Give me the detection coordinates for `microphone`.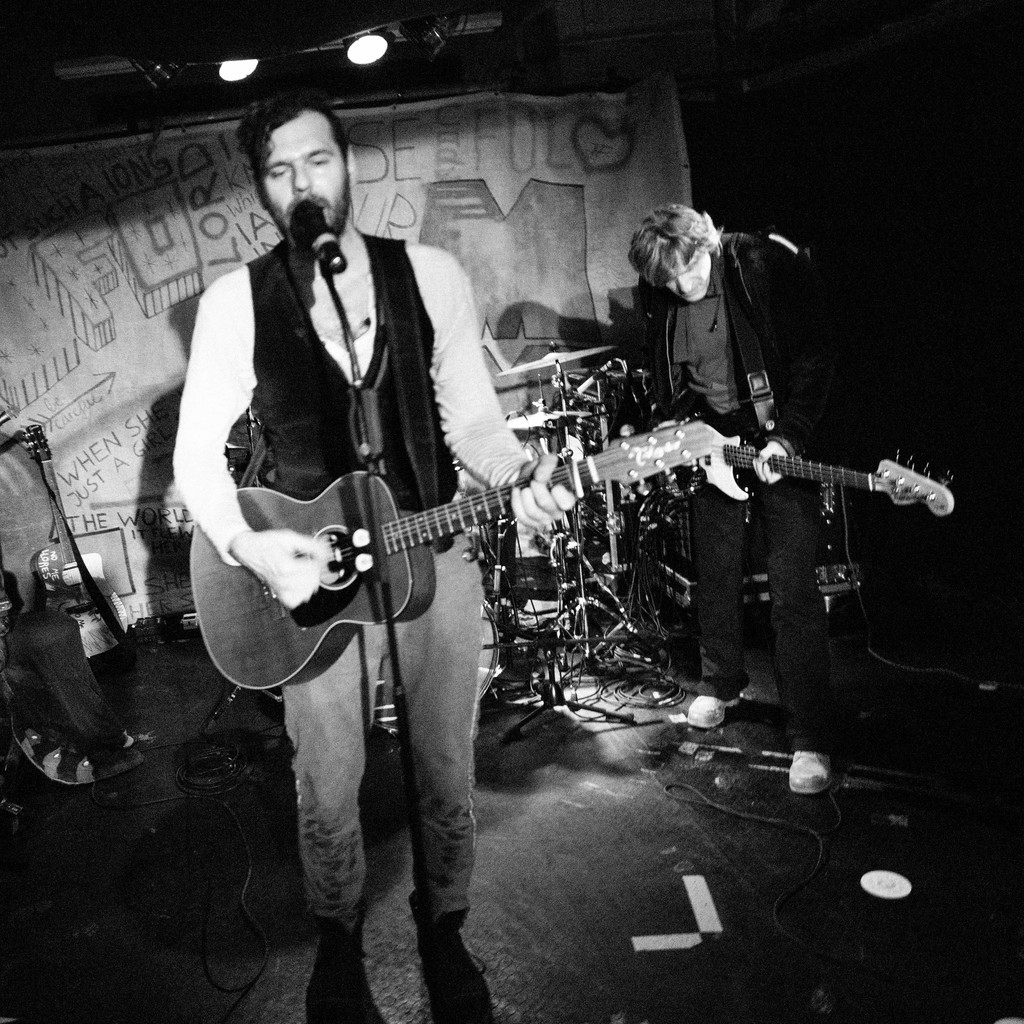
(x1=291, y1=200, x2=348, y2=273).
